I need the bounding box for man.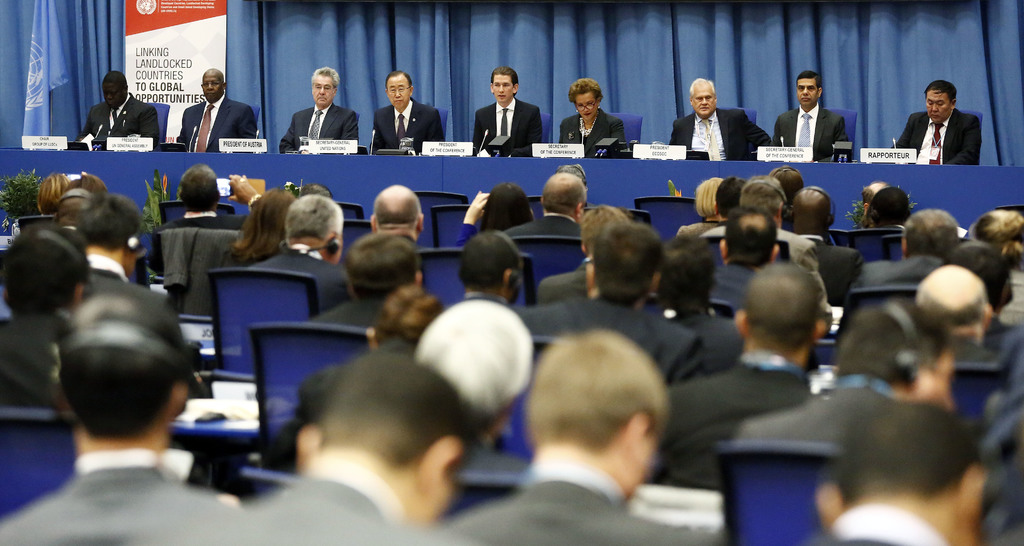
Here it is: 319,234,424,326.
